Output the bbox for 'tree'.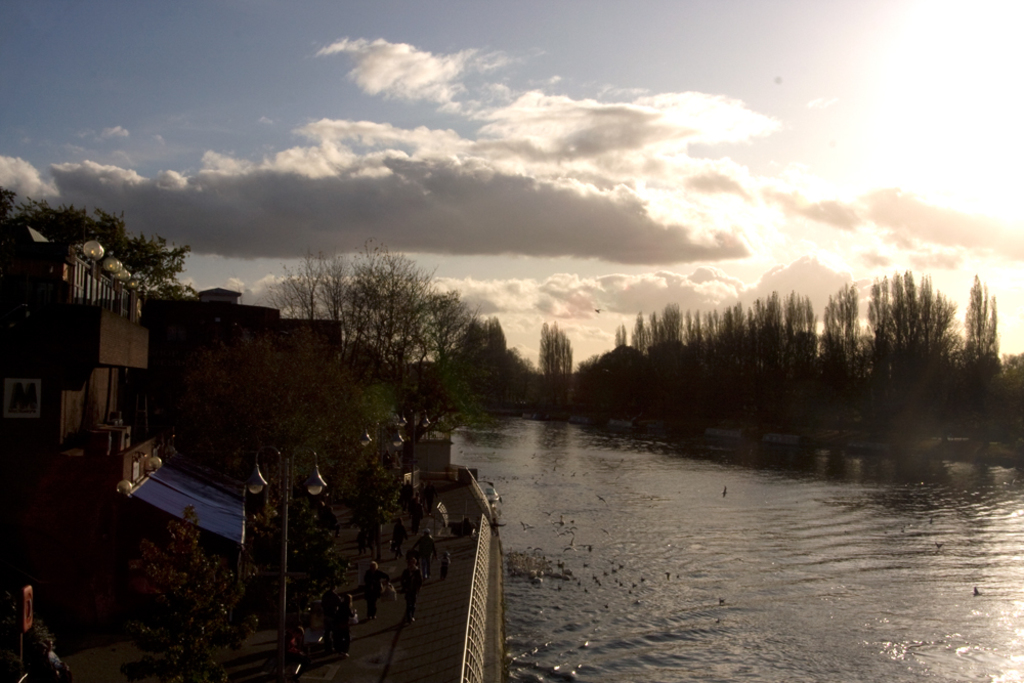
{"left": 526, "top": 314, "right": 581, "bottom": 431}.
